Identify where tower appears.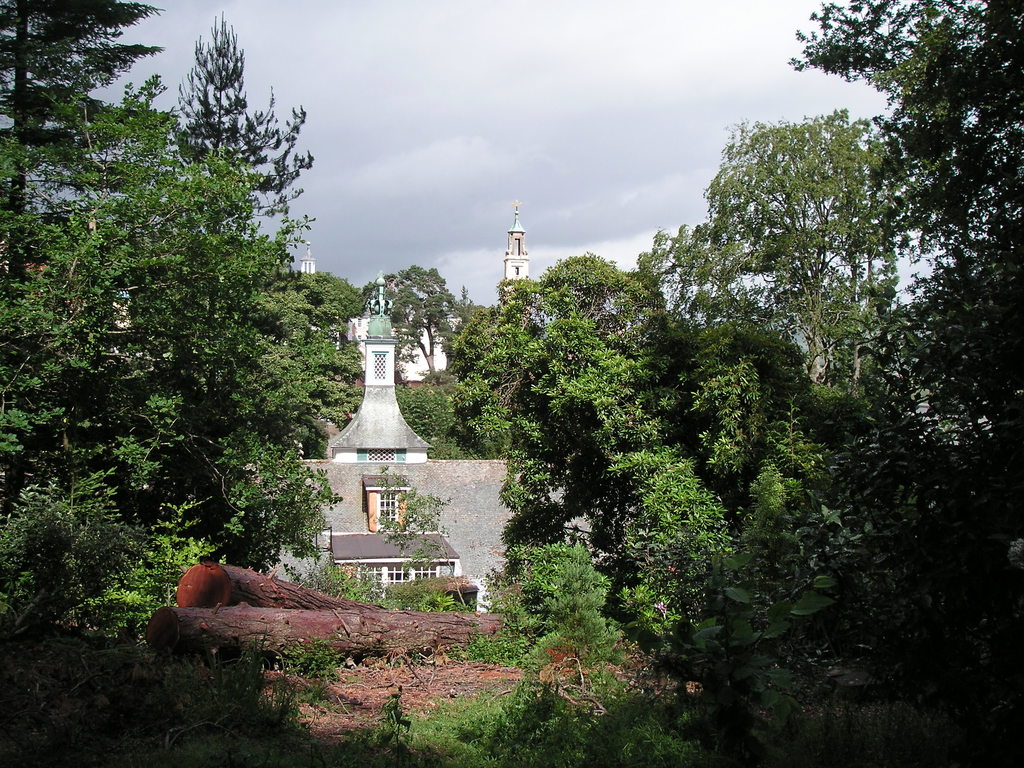
Appears at region(508, 218, 529, 280).
